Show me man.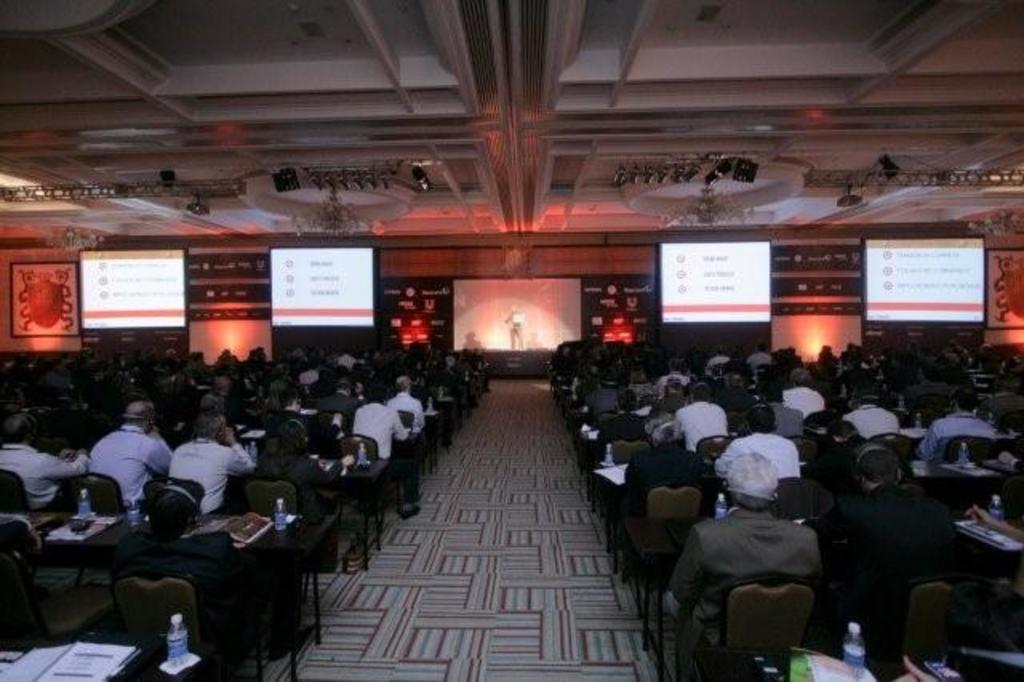
man is here: [left=82, top=400, right=178, bottom=519].
